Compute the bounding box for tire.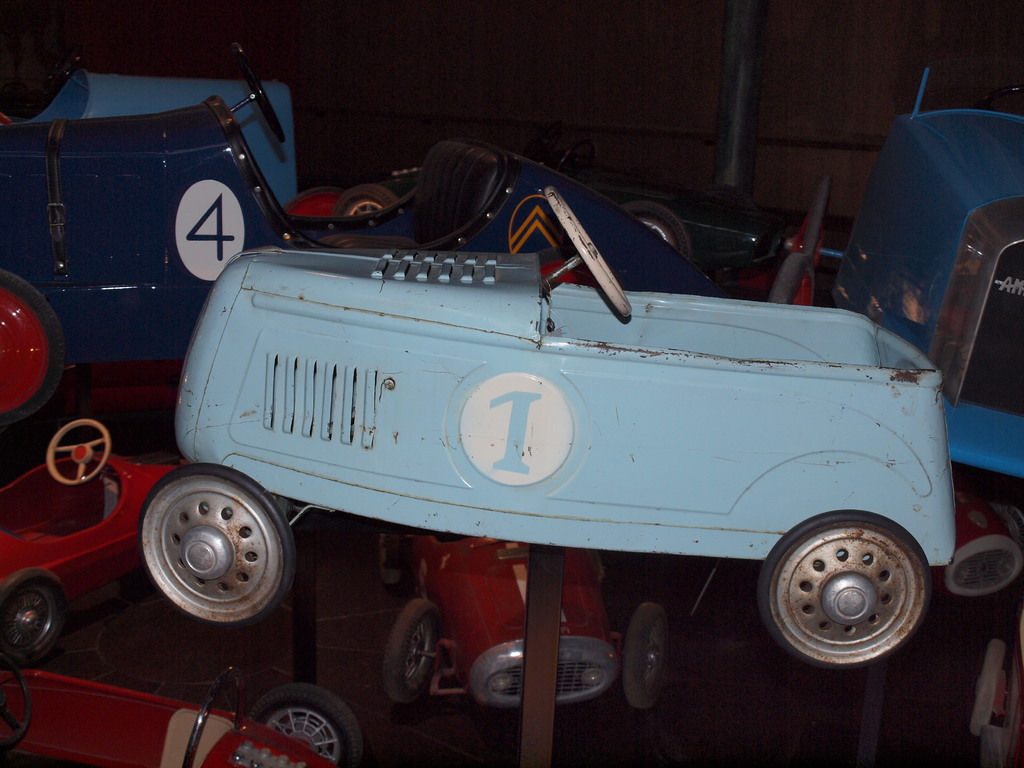
detection(772, 252, 816, 304).
